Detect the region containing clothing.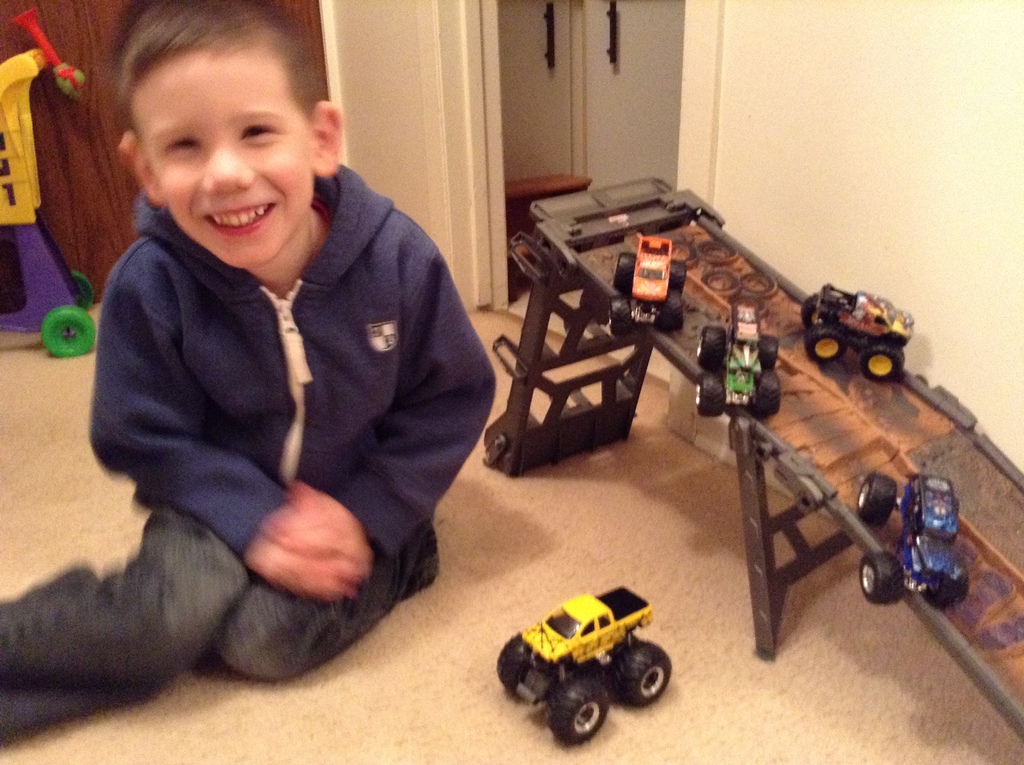
crop(0, 160, 497, 750).
